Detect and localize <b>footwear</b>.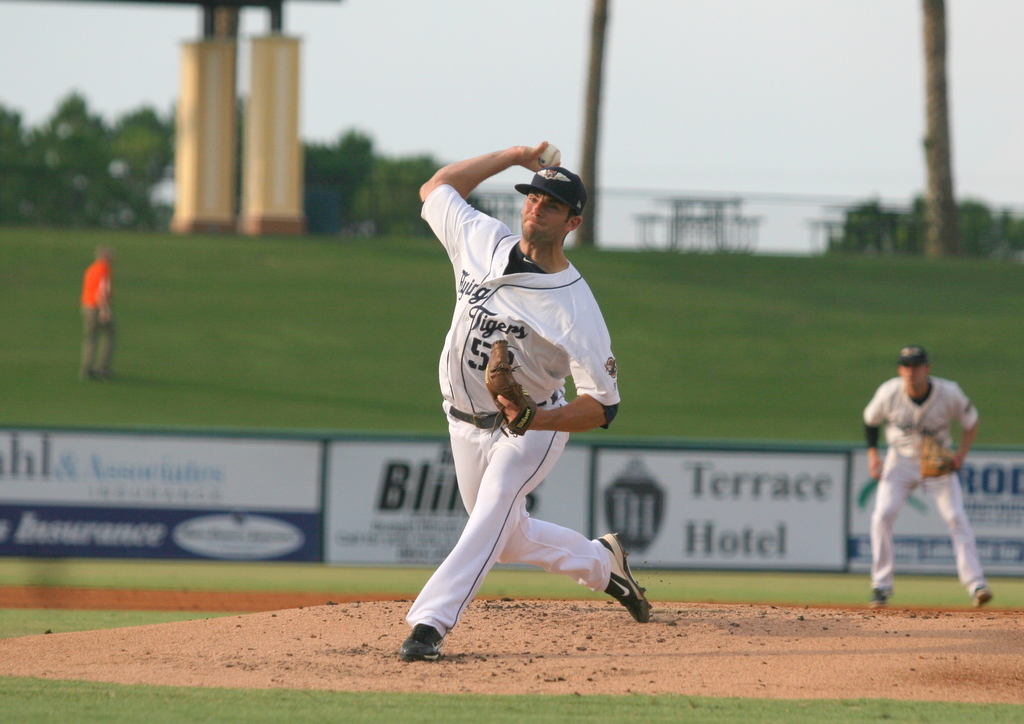
Localized at l=973, t=583, r=992, b=606.
